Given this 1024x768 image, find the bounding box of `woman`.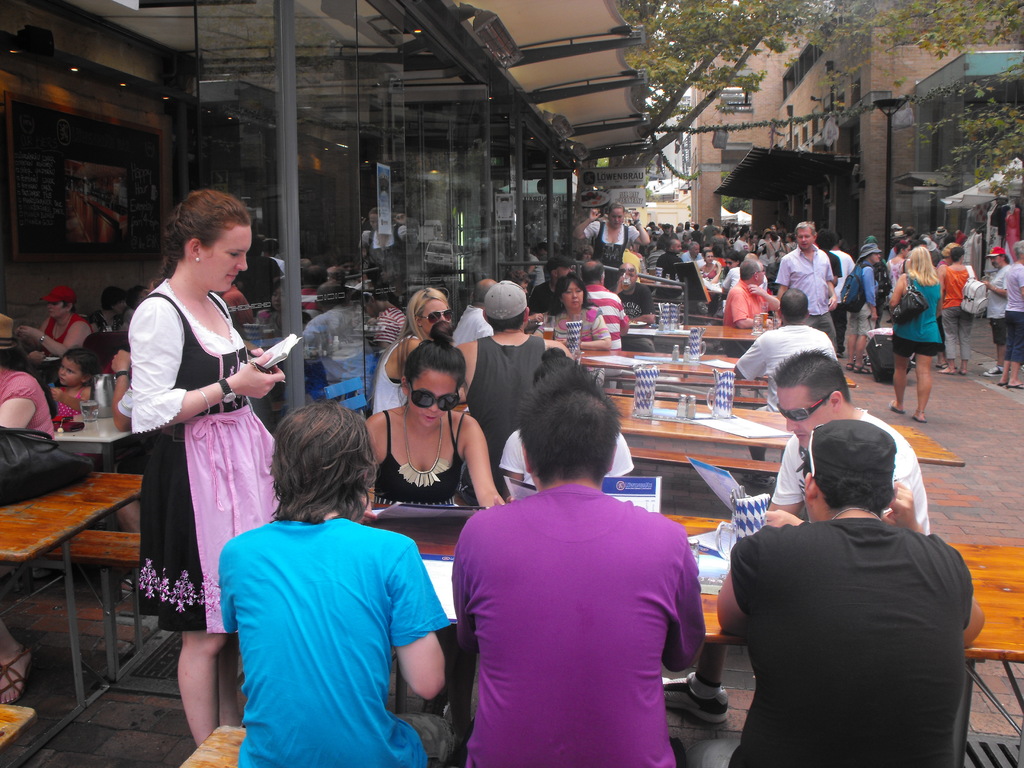
bbox=[118, 197, 285, 737].
